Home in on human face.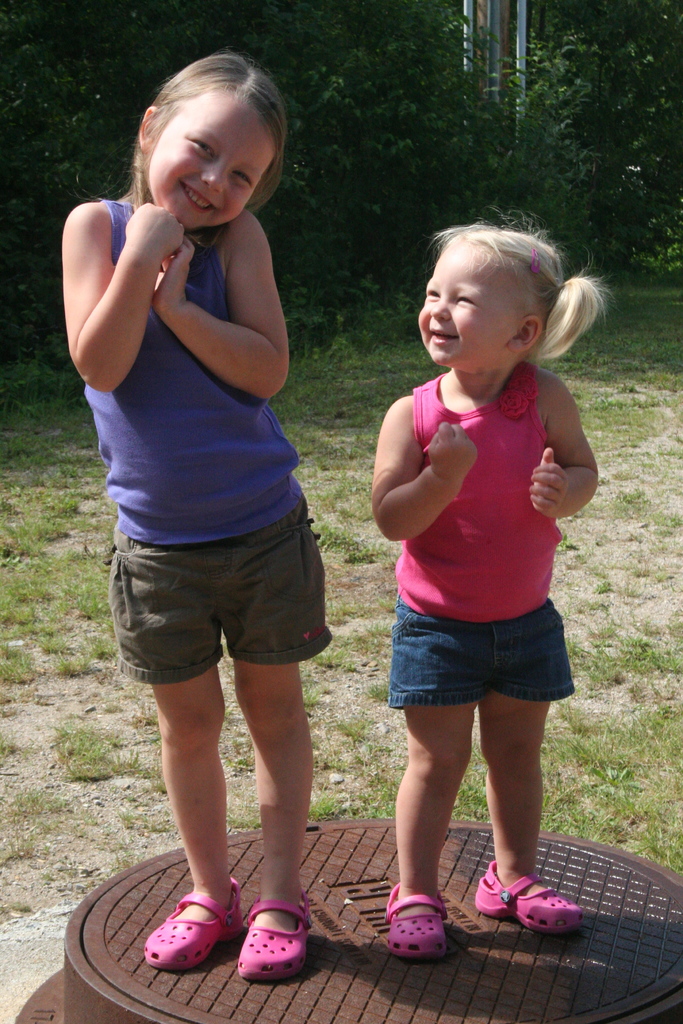
Homed in at bbox=(134, 90, 274, 240).
